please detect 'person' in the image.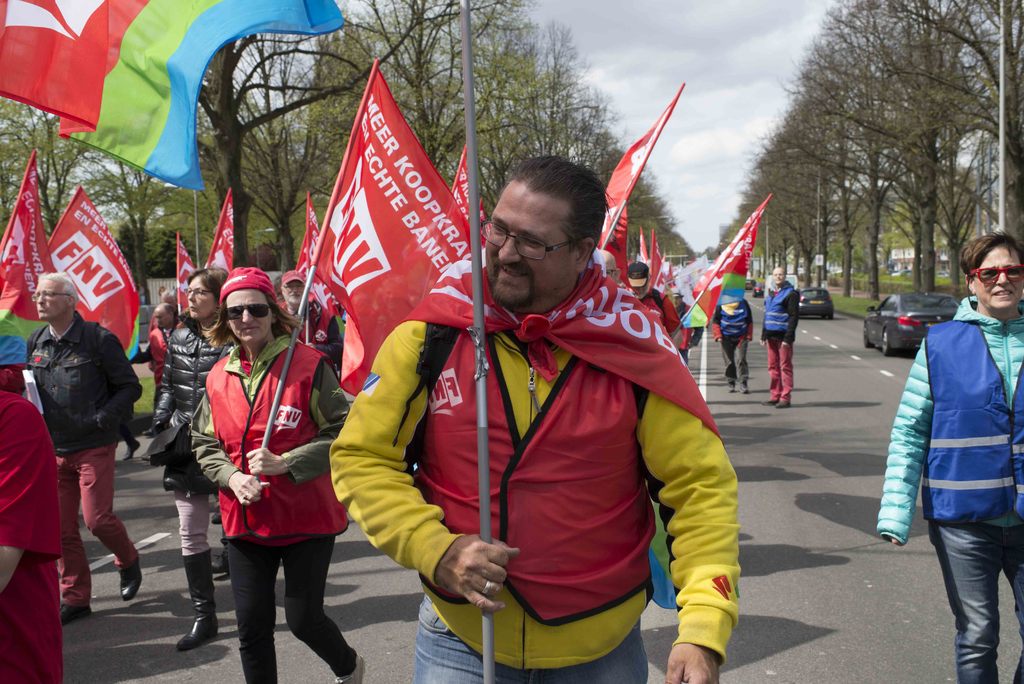
[x1=324, y1=151, x2=744, y2=683].
